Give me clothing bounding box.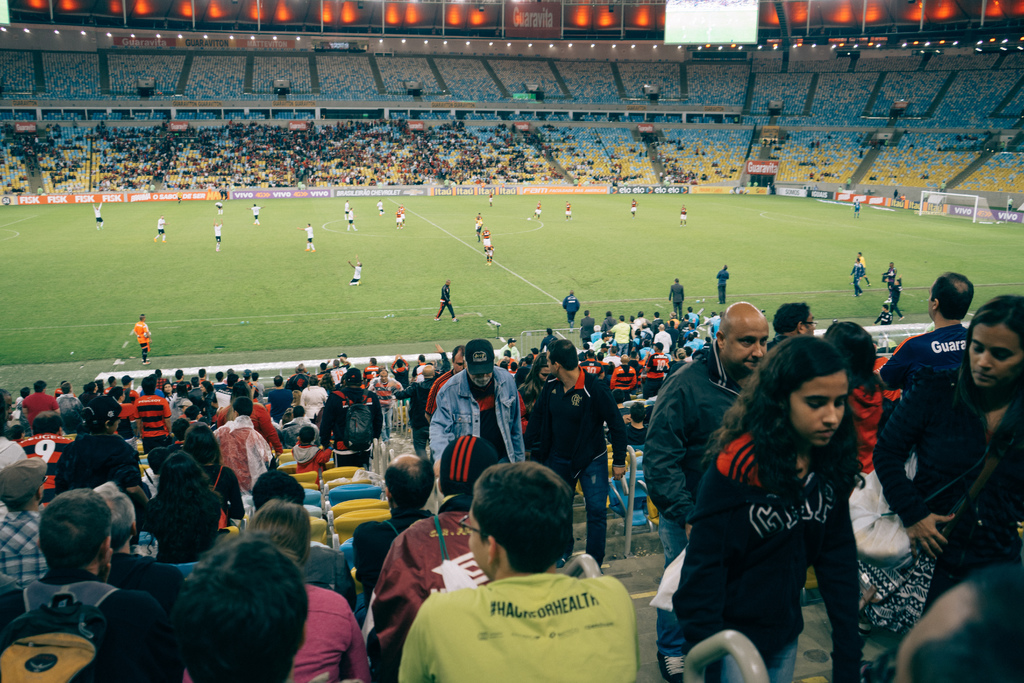
(x1=6, y1=563, x2=179, y2=680).
